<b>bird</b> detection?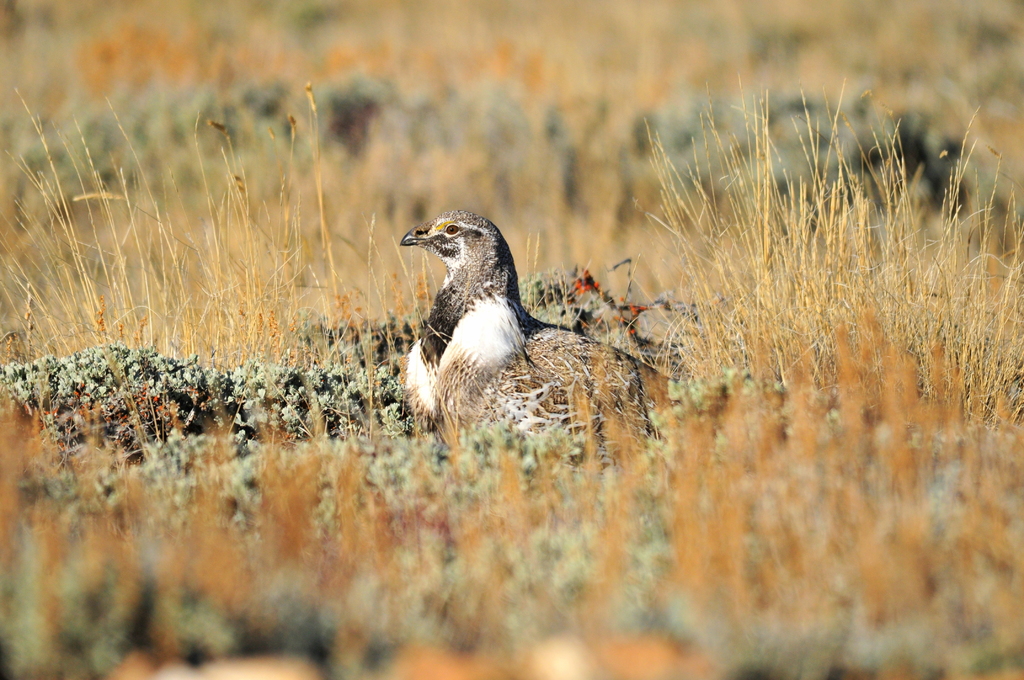
crop(396, 206, 673, 457)
